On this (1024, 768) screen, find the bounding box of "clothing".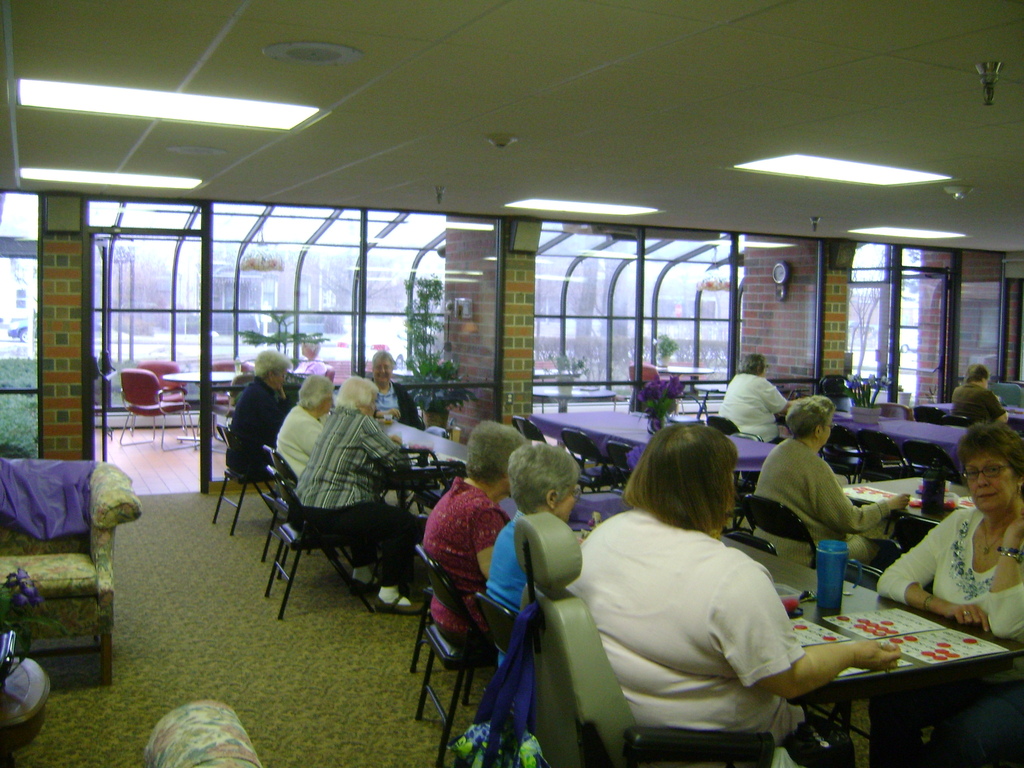
Bounding box: bbox=[753, 437, 897, 568].
